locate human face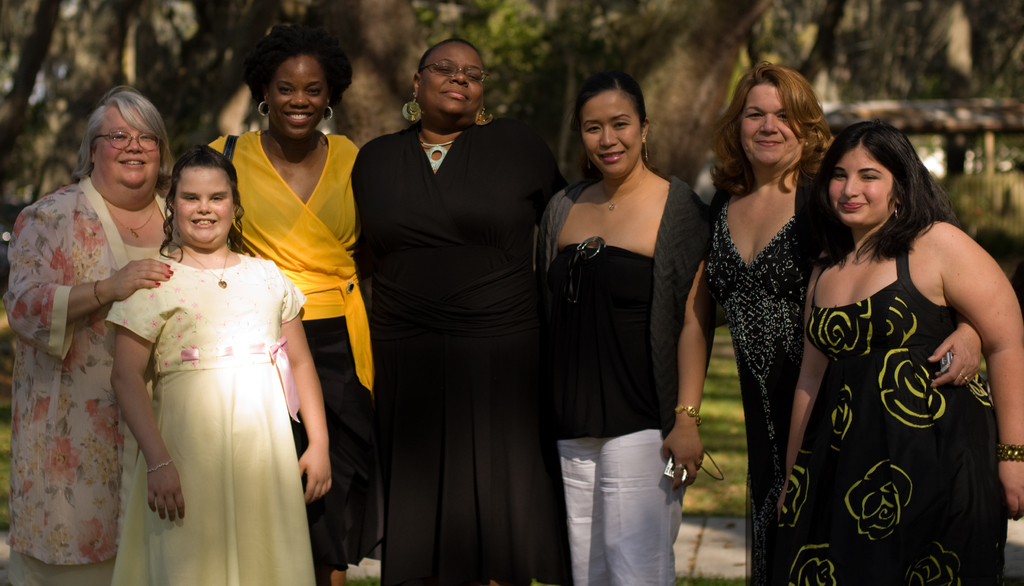
x1=421, y1=42, x2=483, y2=118
